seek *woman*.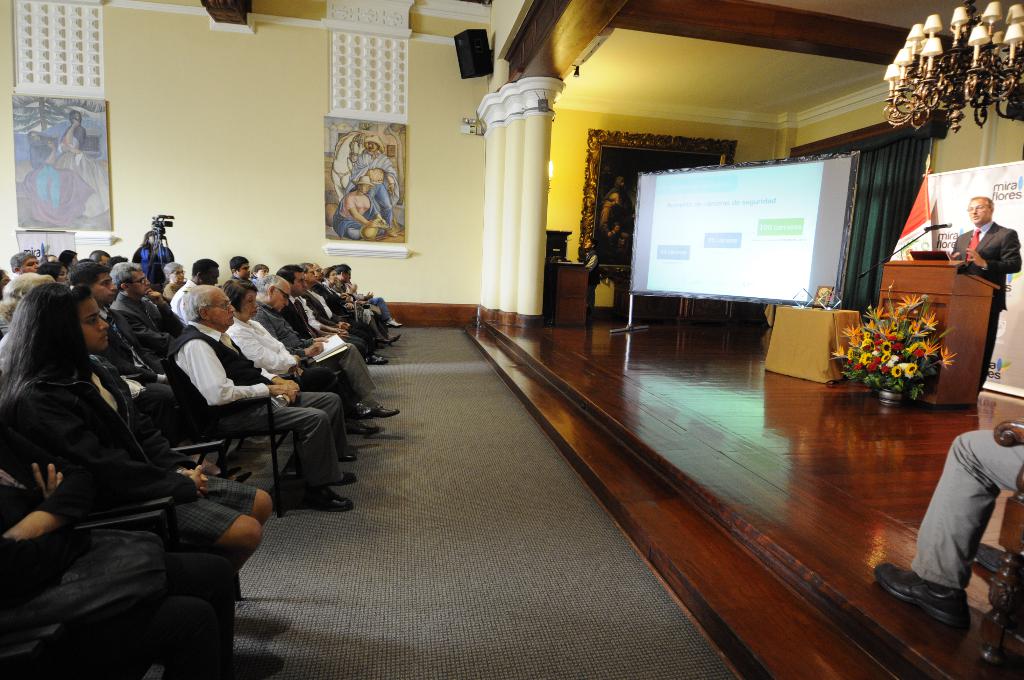
detection(217, 281, 382, 434).
